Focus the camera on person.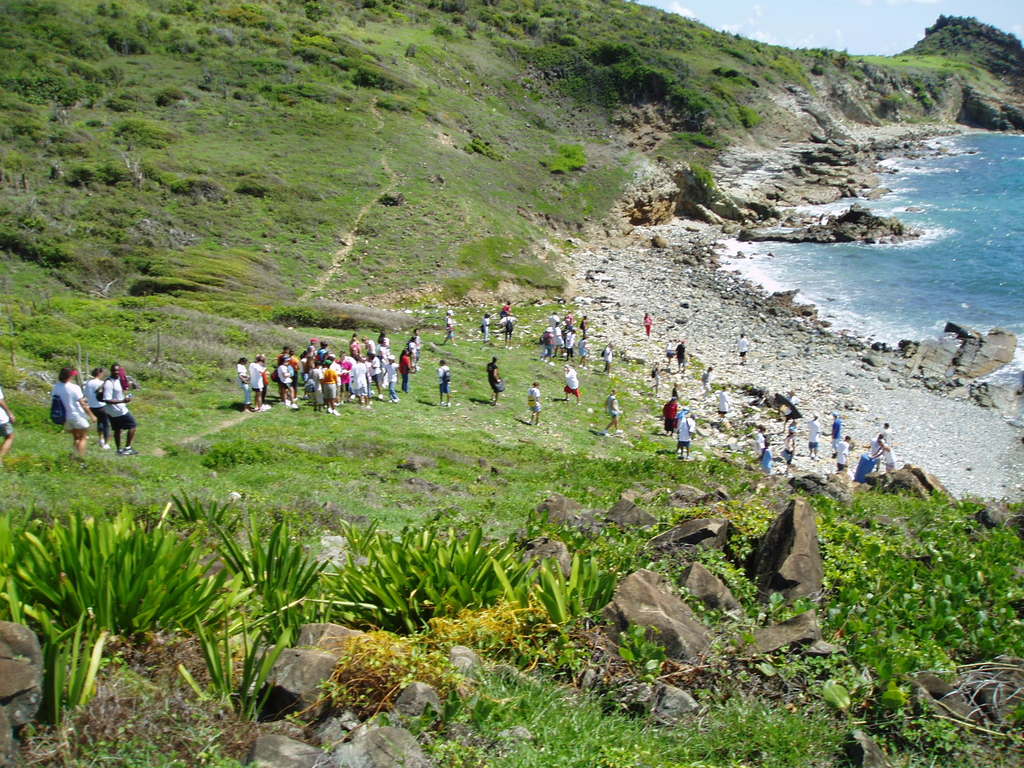
Focus region: [left=528, top=381, right=545, bottom=423].
